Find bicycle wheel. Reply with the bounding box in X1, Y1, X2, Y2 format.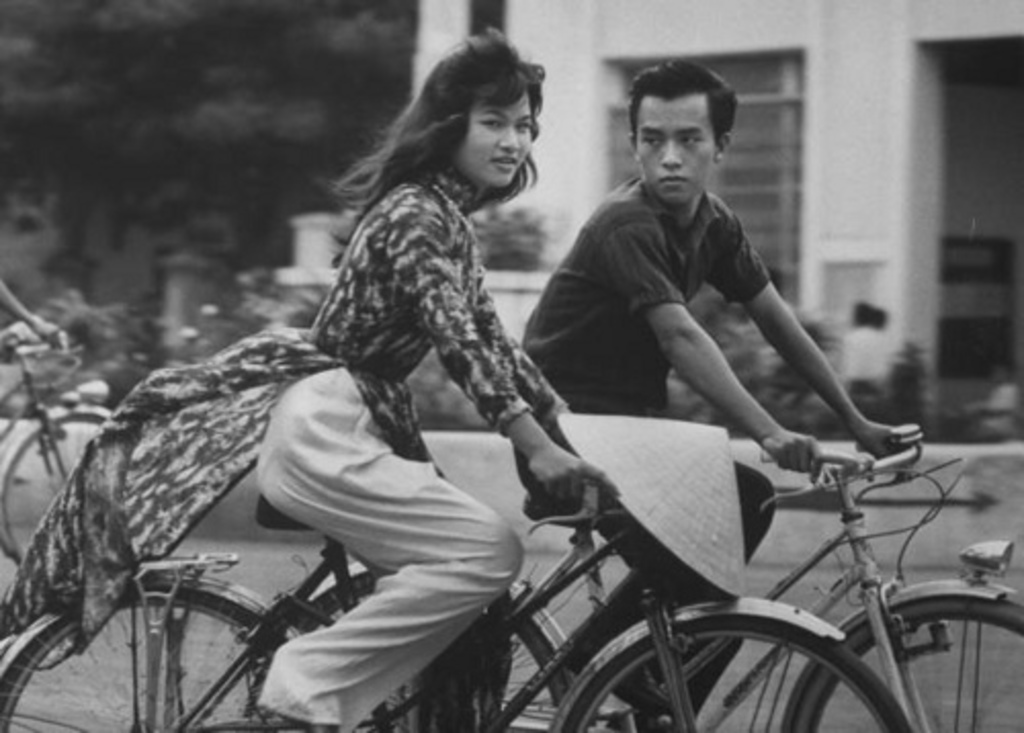
0, 407, 137, 573.
